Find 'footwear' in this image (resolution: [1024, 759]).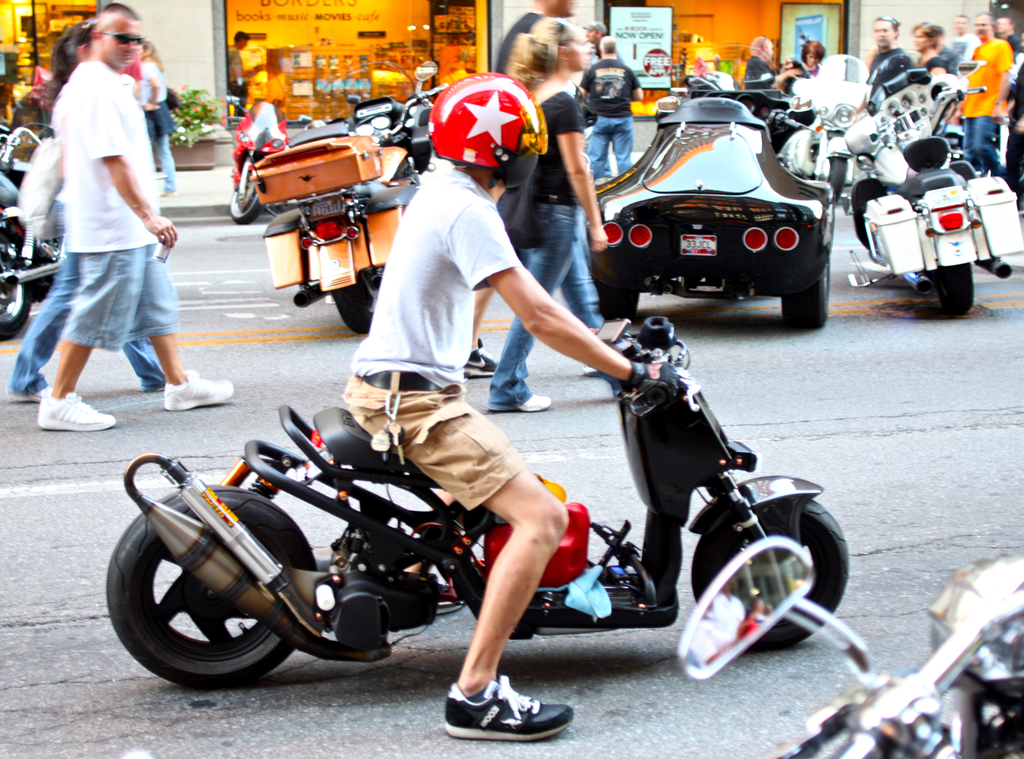
<bbox>436, 578, 467, 620</bbox>.
